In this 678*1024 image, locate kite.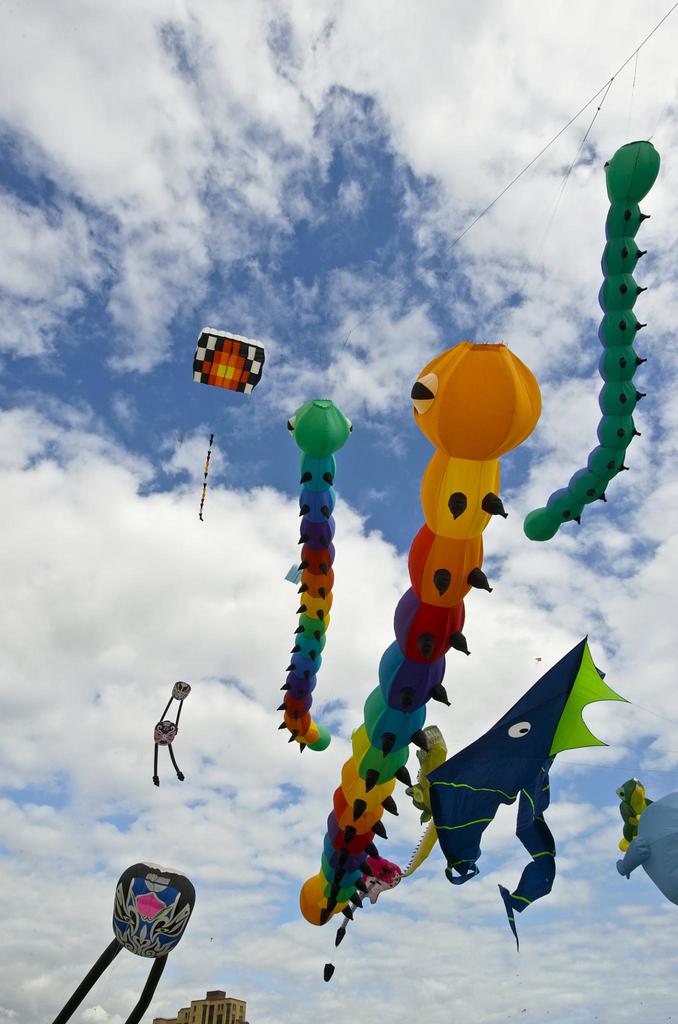
Bounding box: <box>298,335,545,929</box>.
